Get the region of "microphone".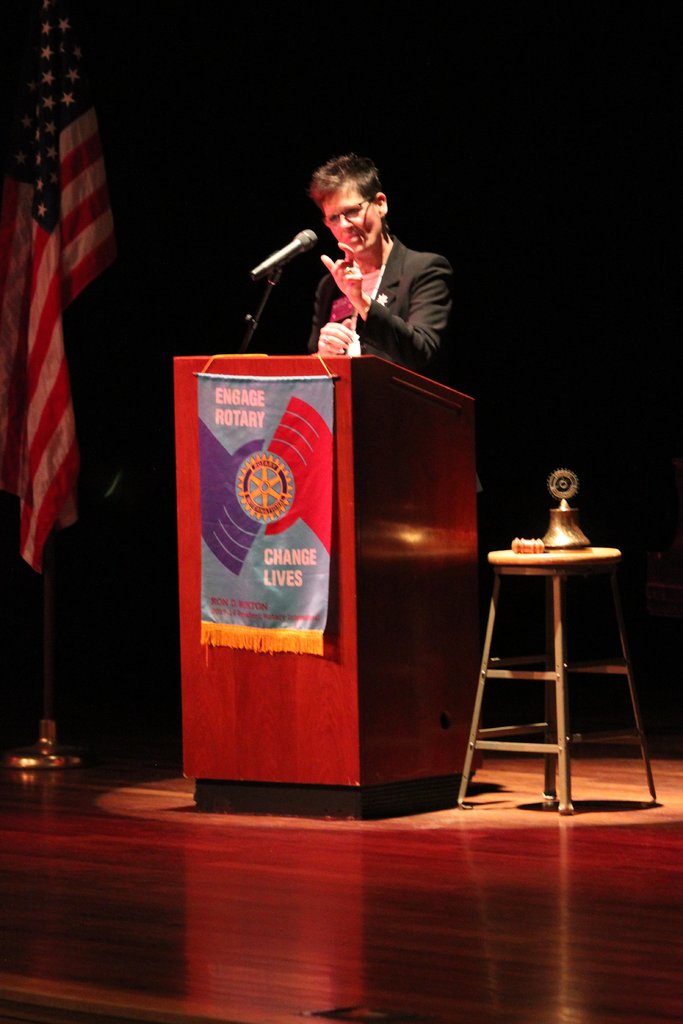
246:228:317:280.
